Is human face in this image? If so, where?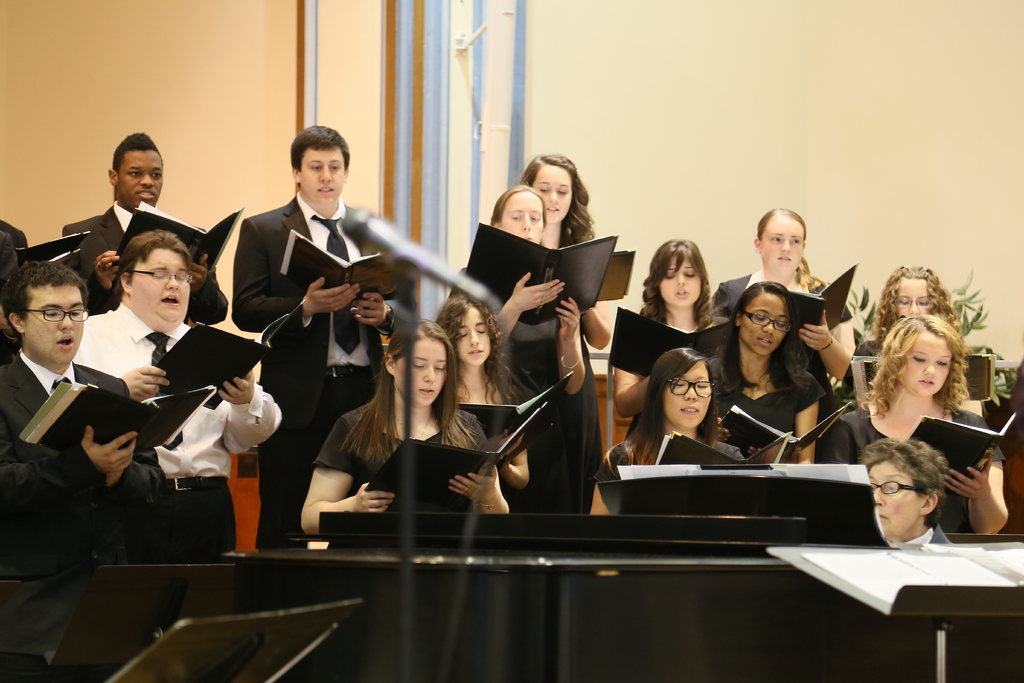
Yes, at 20 286 85 367.
